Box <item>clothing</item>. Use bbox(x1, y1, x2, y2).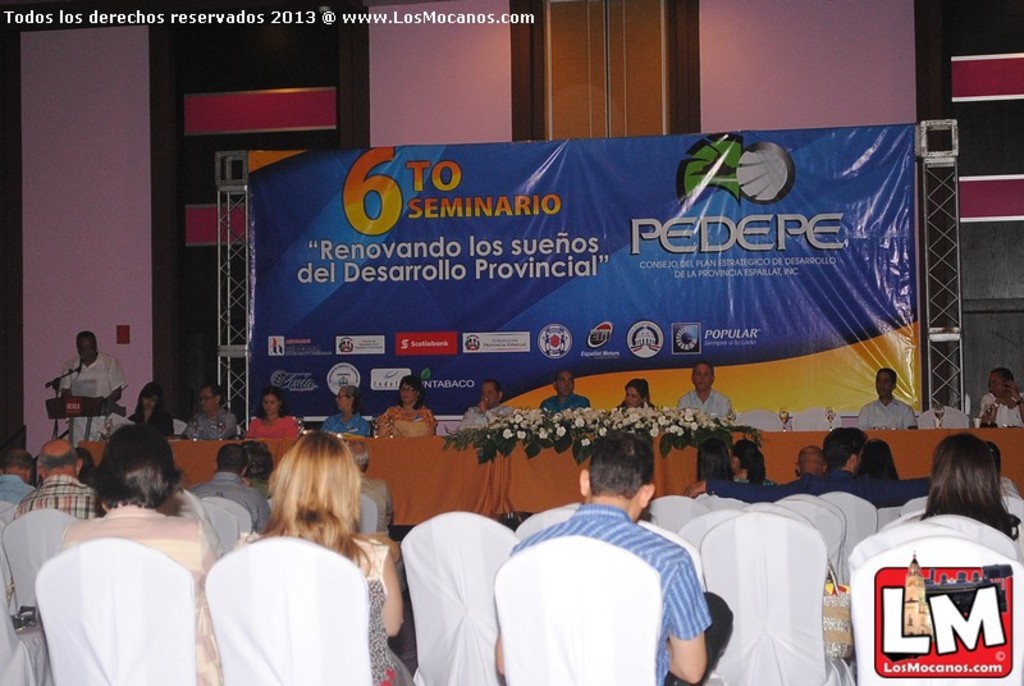
bbox(508, 500, 712, 685).
